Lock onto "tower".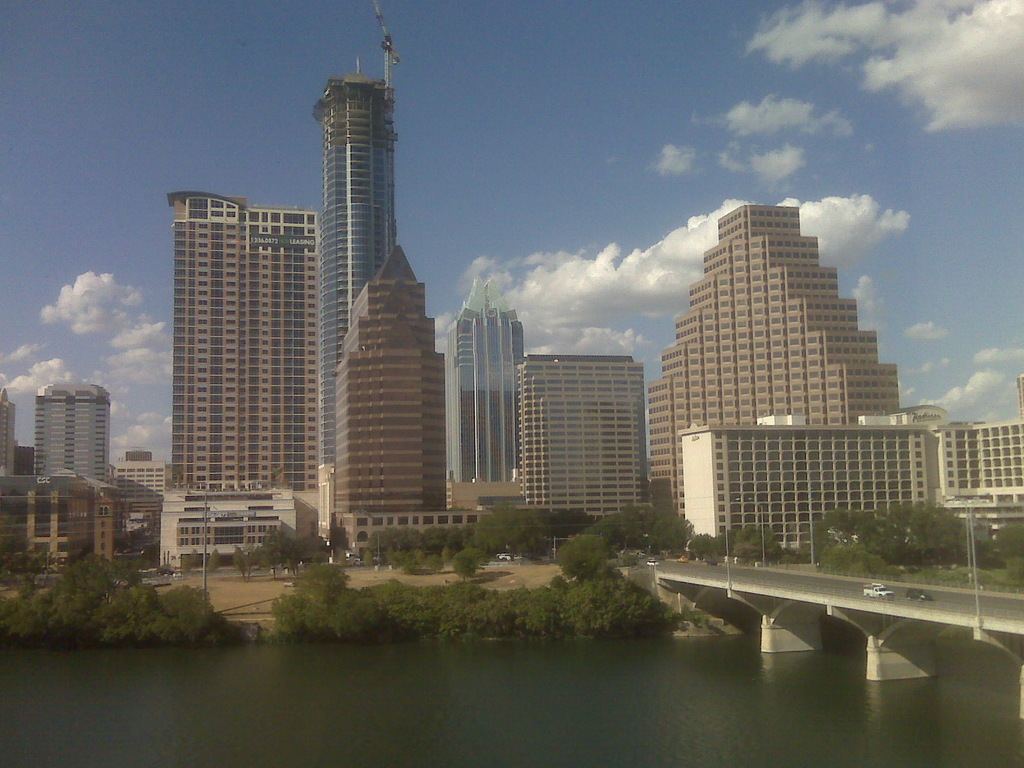
Locked: 145,182,338,573.
